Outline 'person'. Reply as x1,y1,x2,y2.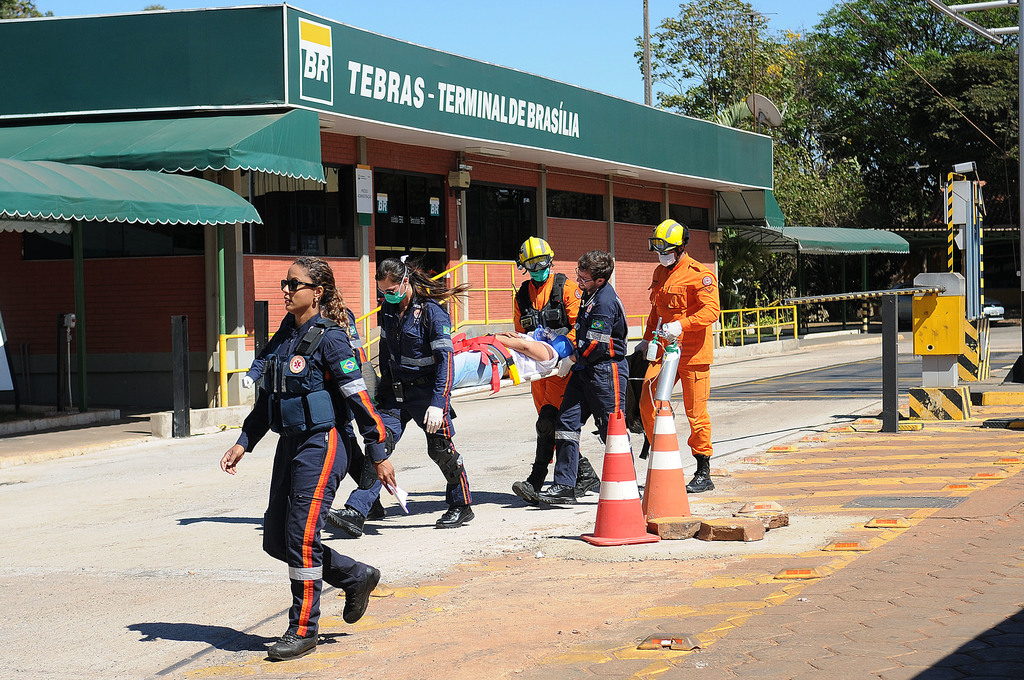
313,296,388,529.
